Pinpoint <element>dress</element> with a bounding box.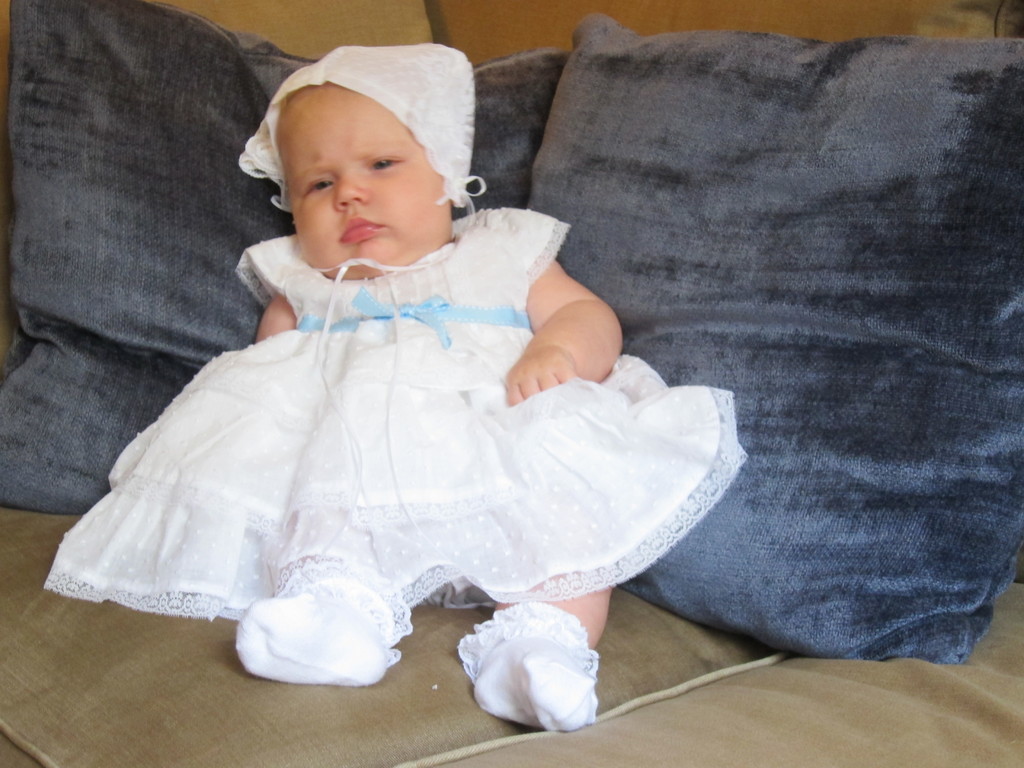
box(44, 206, 750, 621).
